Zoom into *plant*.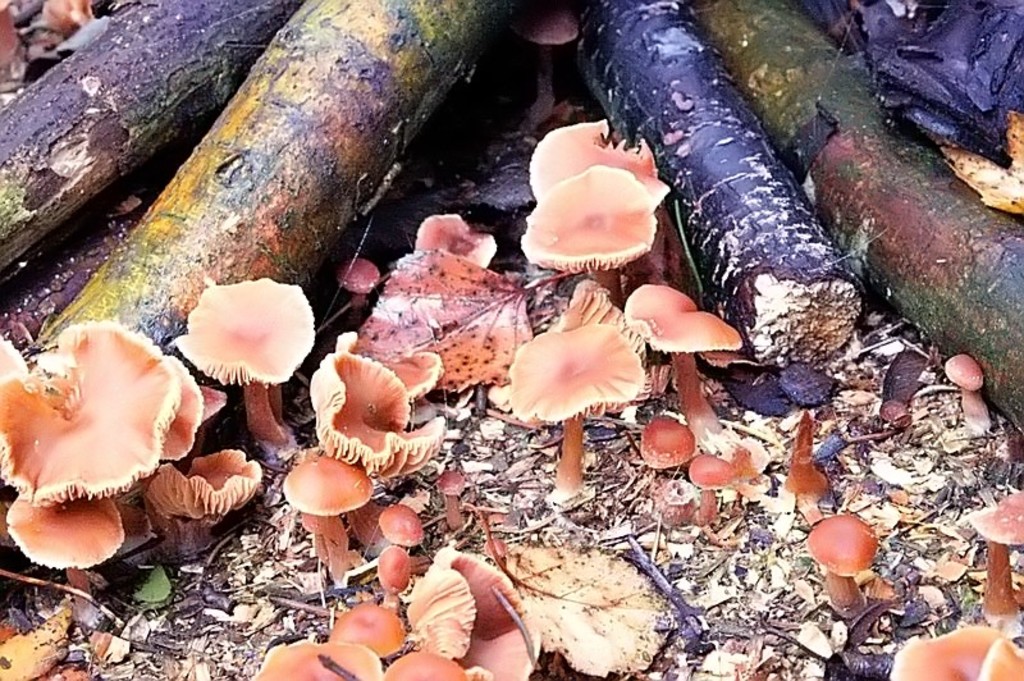
Zoom target: 969:483:1023:635.
